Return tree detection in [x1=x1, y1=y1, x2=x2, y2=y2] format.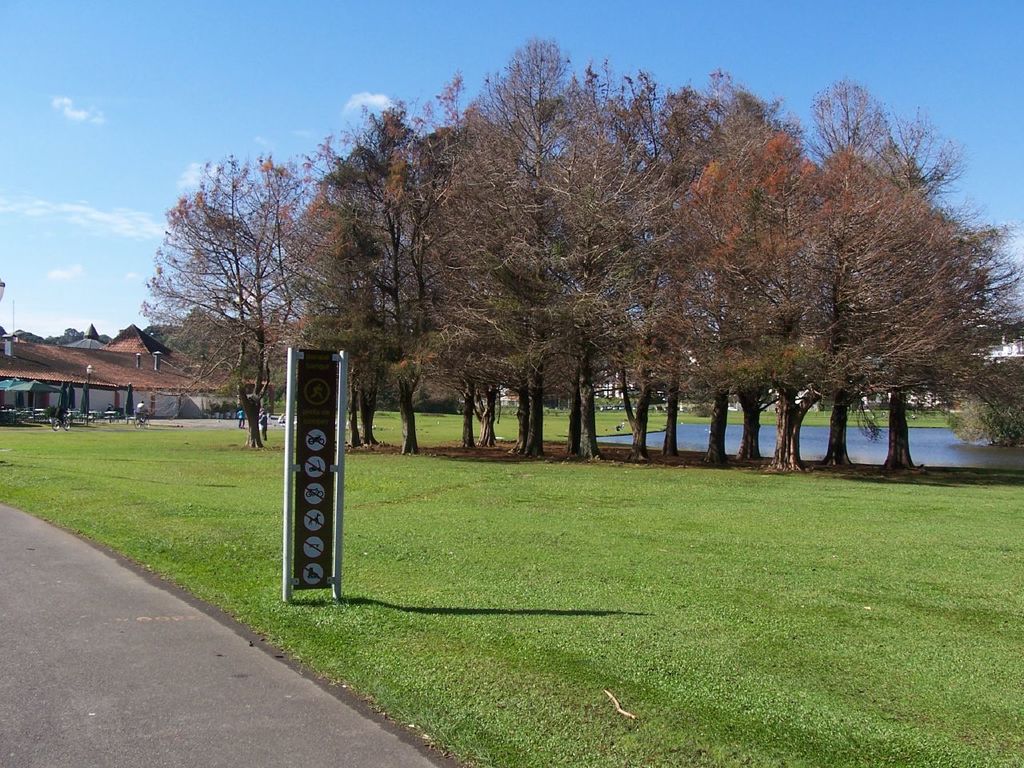
[x1=530, y1=130, x2=681, y2=458].
